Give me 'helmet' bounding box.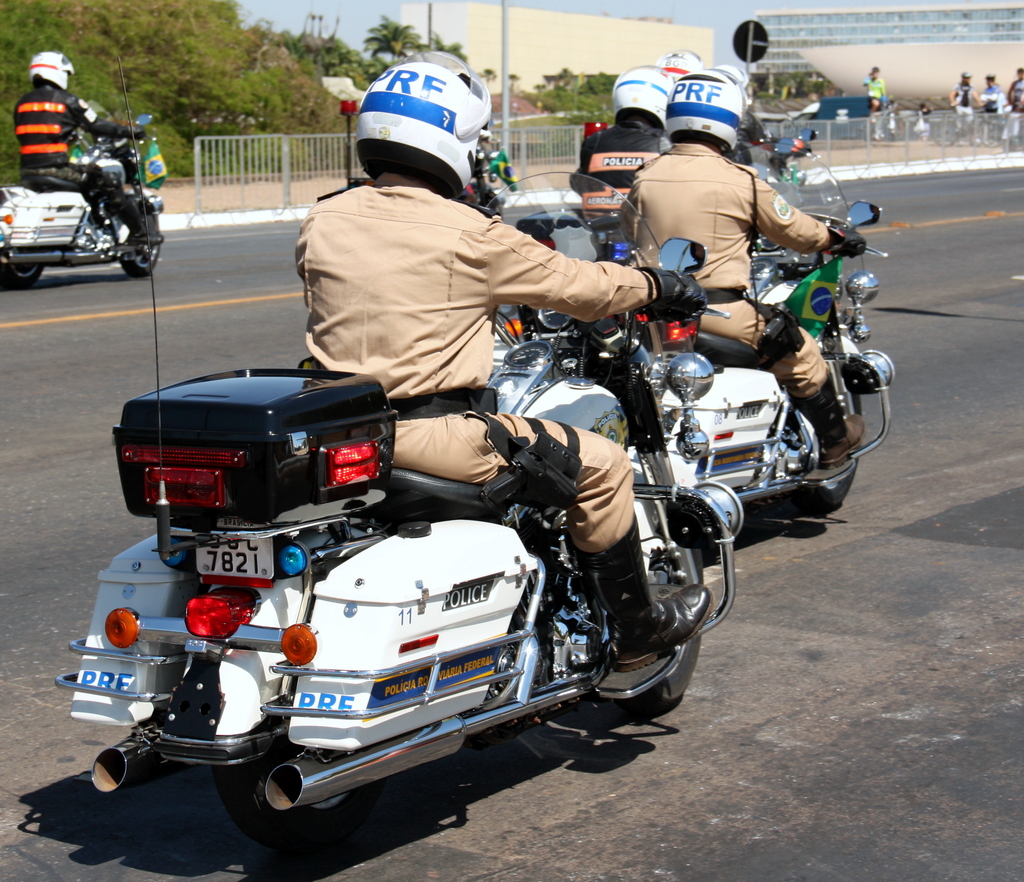
[x1=651, y1=45, x2=702, y2=96].
